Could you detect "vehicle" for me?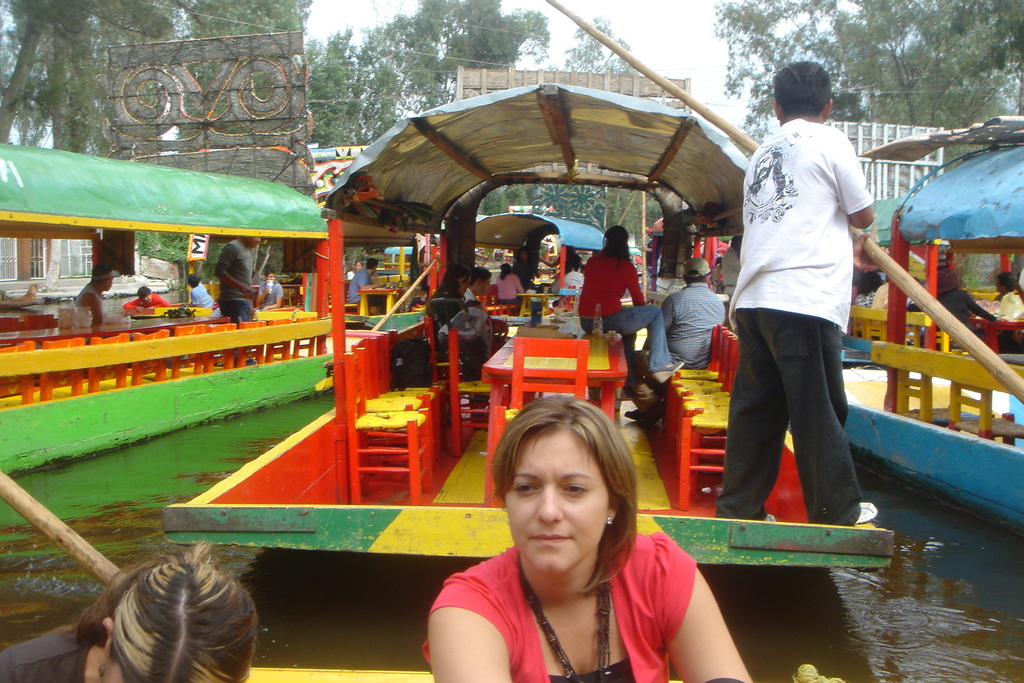
Detection result: bbox=[0, 142, 330, 473].
